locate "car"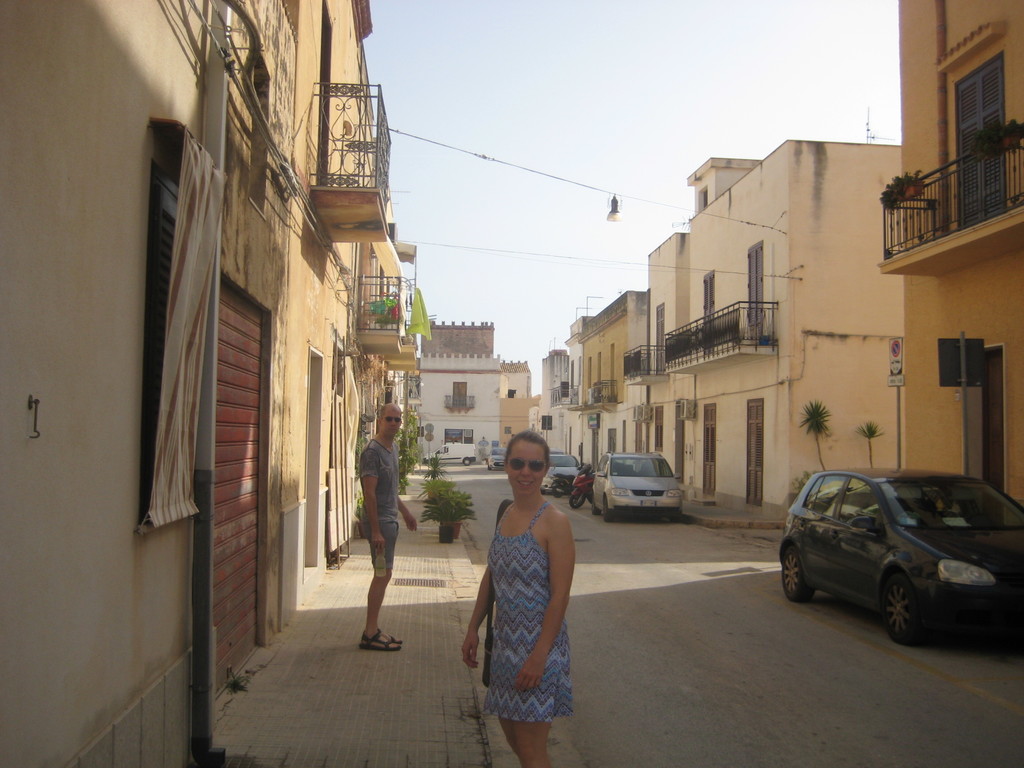
(left=592, top=450, right=684, bottom=526)
